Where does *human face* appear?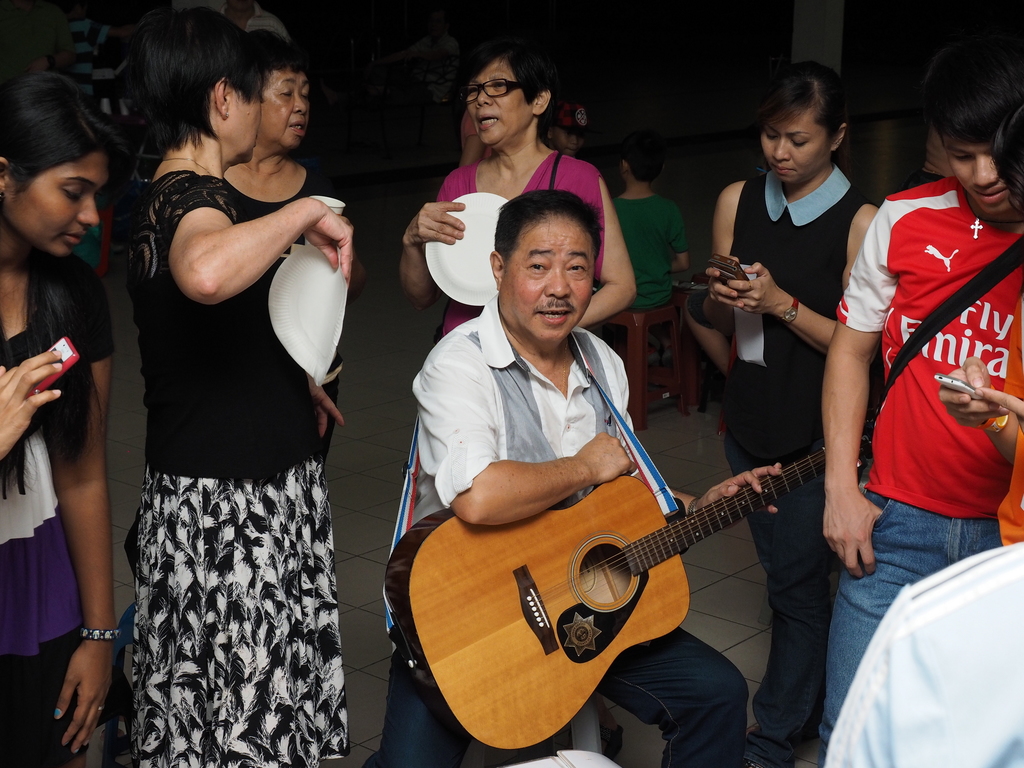
Appears at region(13, 148, 107, 252).
